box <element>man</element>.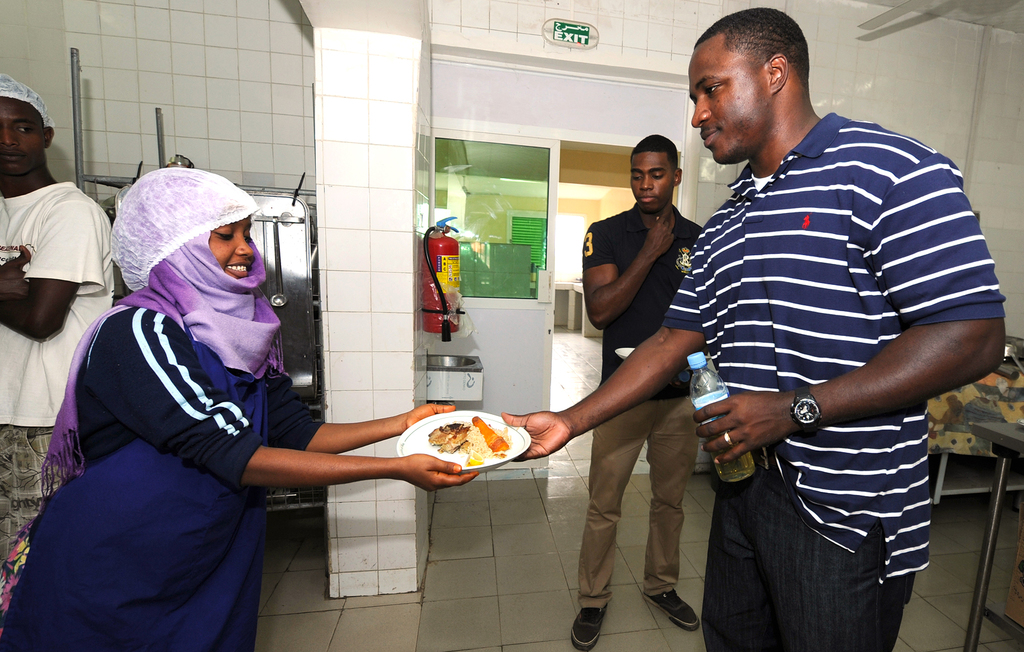
502 10 1007 651.
